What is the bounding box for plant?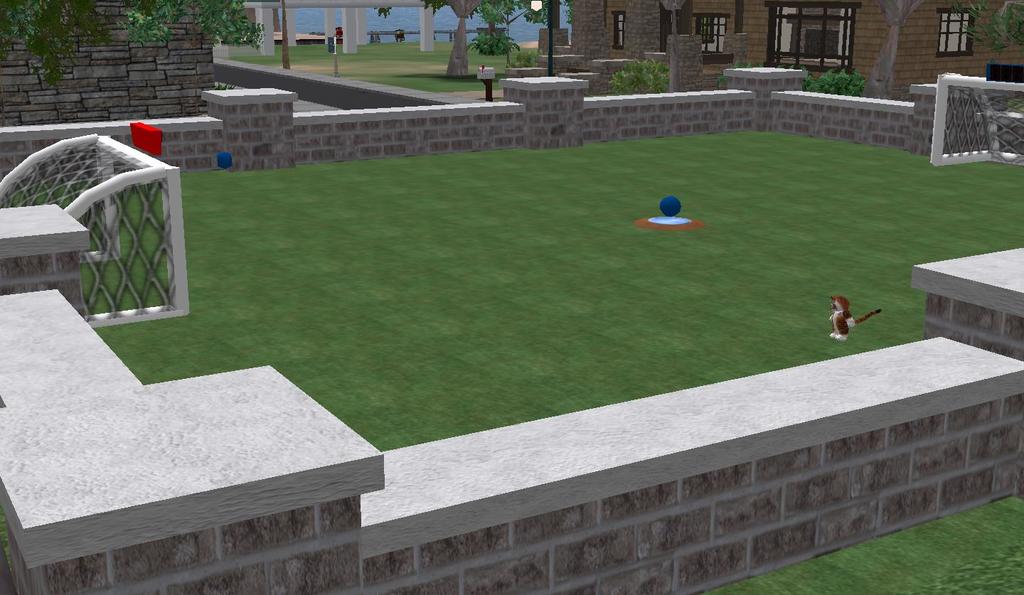
rect(2, 161, 53, 207).
